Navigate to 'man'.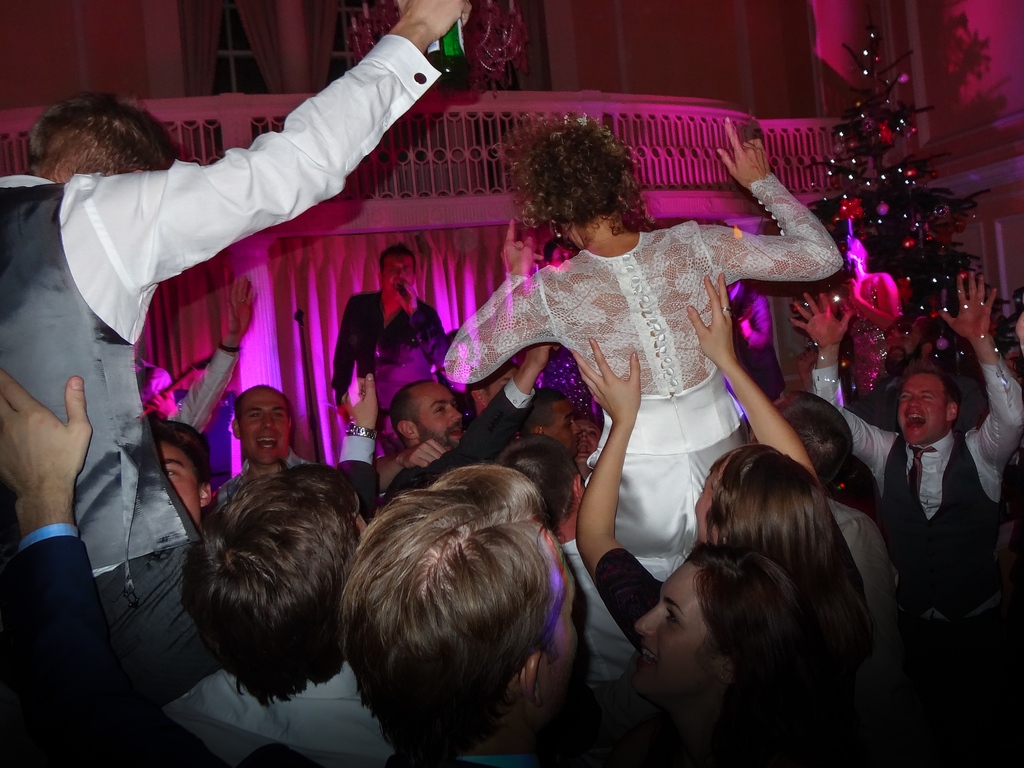
Navigation target: bbox=(233, 382, 333, 481).
